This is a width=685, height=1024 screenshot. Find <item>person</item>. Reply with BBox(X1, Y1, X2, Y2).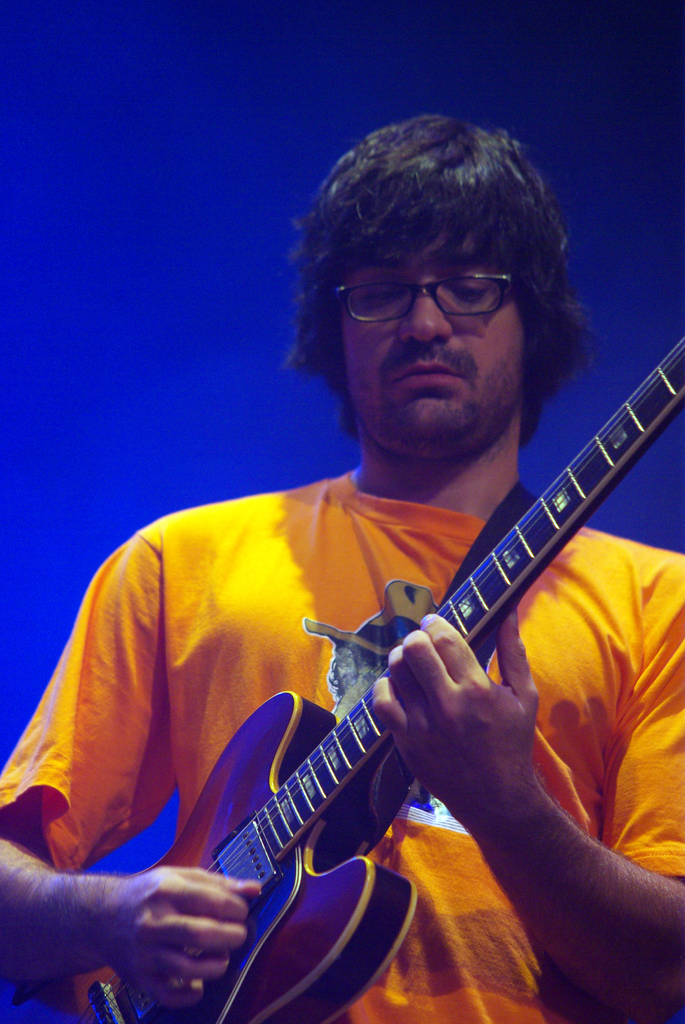
BBox(0, 118, 681, 1012).
